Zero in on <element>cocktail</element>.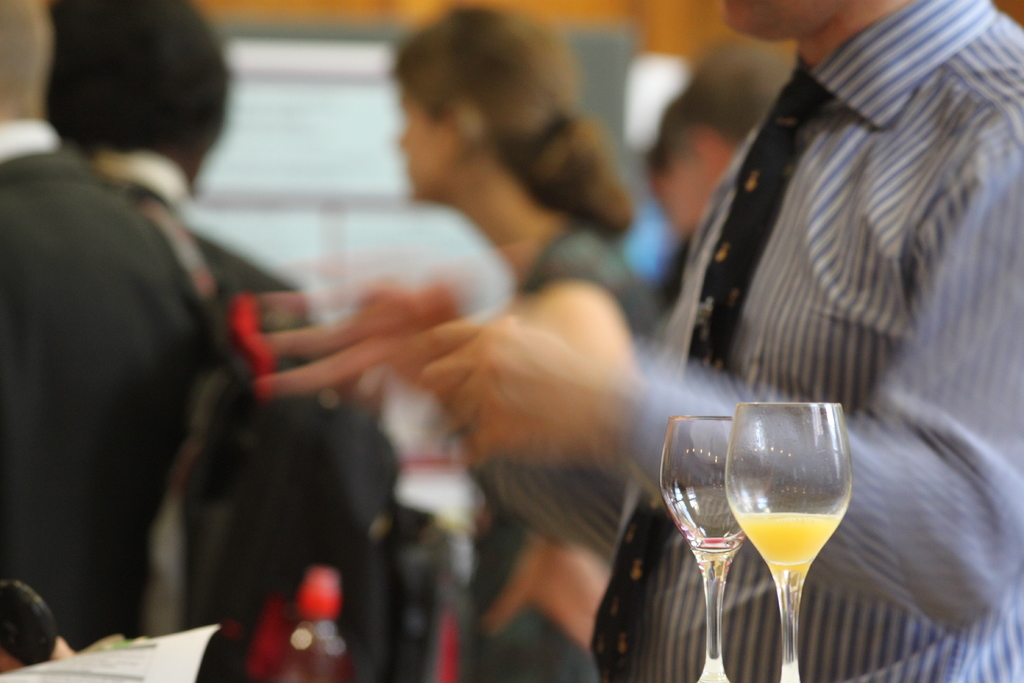
Zeroed in: 720 399 858 682.
